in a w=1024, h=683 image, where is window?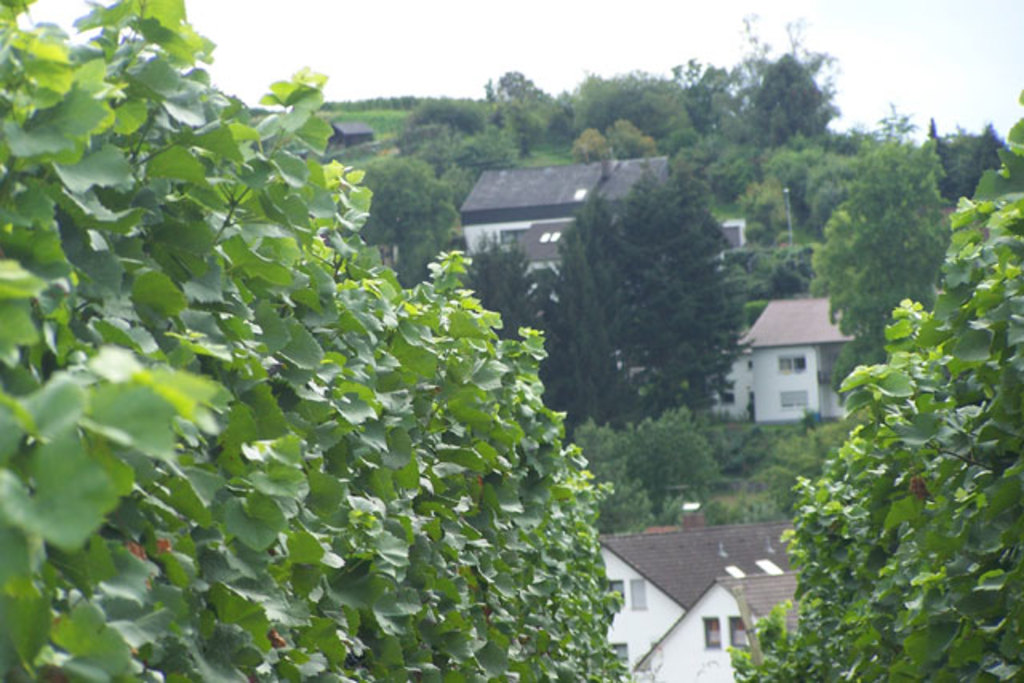
784,390,811,408.
